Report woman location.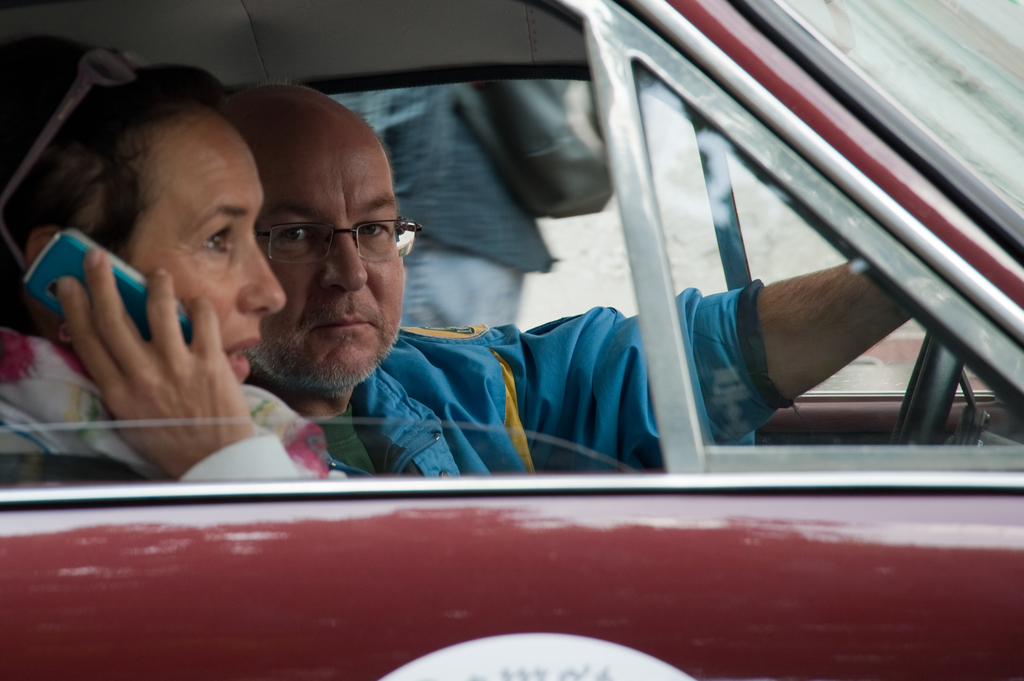
Report: 0 26 364 481.
